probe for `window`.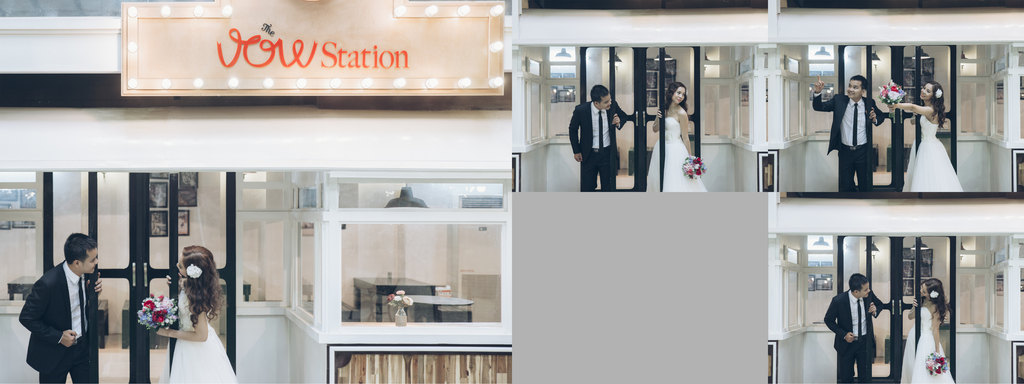
Probe result: rect(290, 168, 516, 354).
